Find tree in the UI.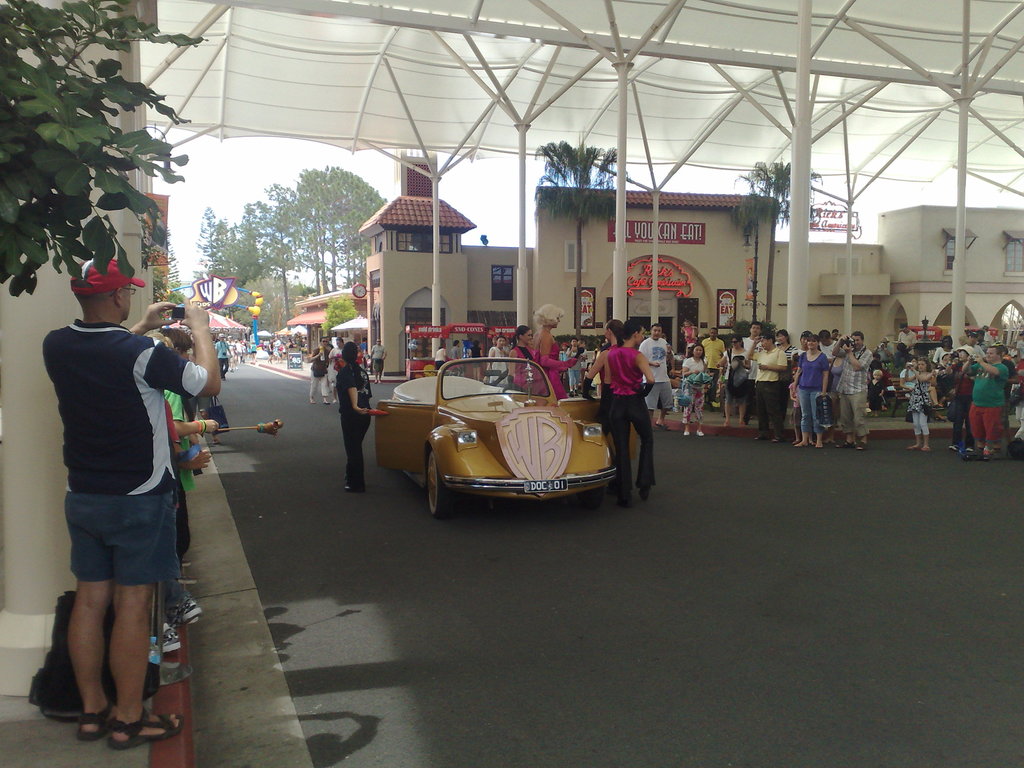
UI element at {"left": 728, "top": 154, "right": 821, "bottom": 329}.
